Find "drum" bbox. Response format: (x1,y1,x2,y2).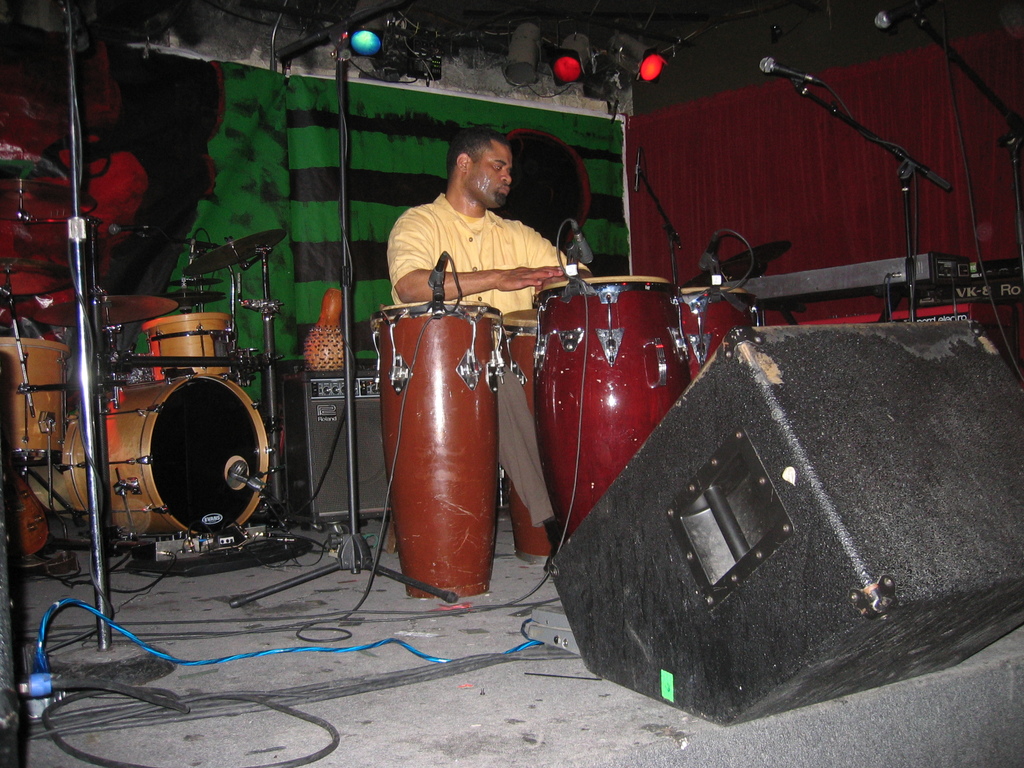
(0,339,92,463).
